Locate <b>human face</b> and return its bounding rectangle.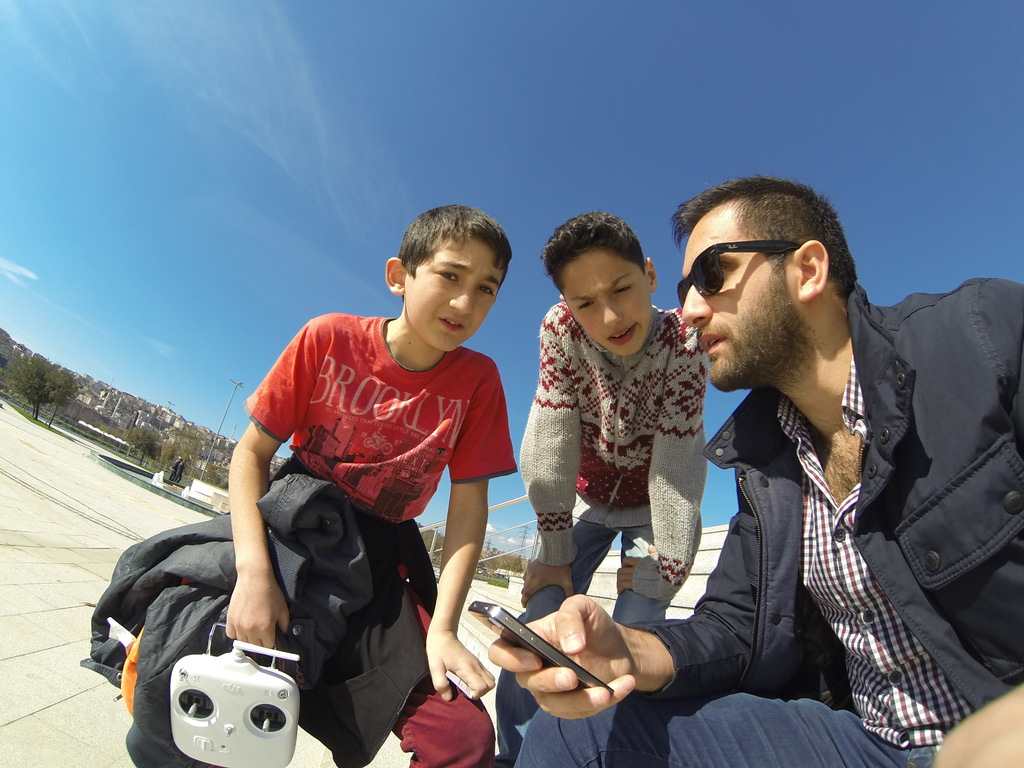
select_region(675, 183, 798, 383).
